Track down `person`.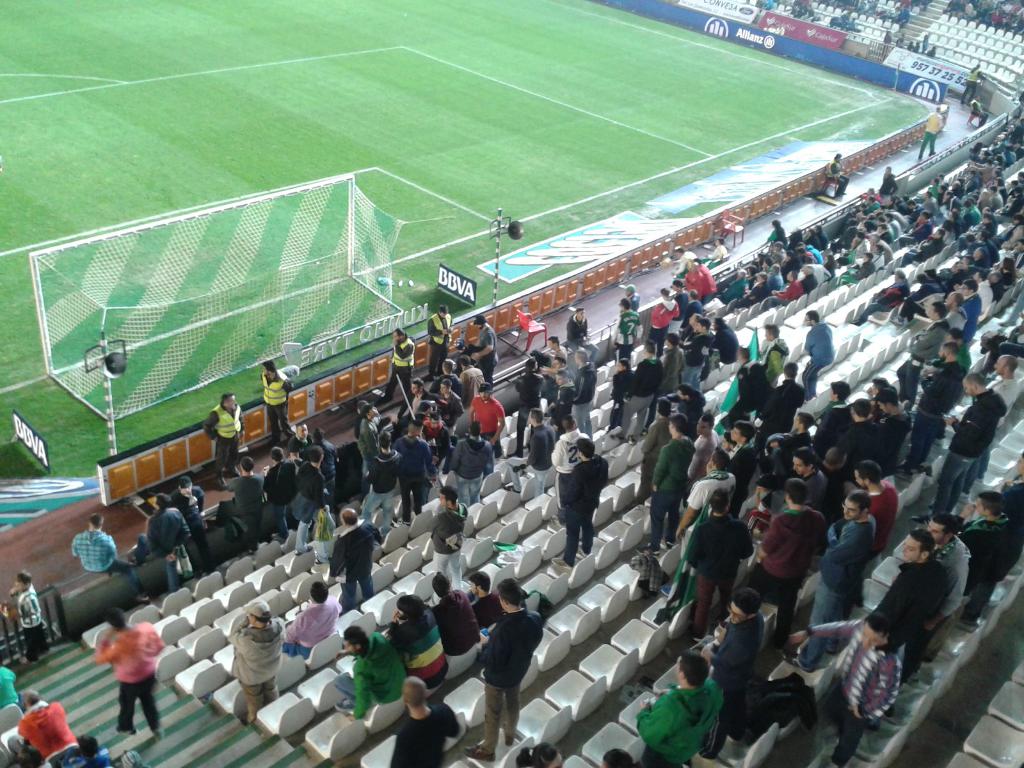
Tracked to (708,314,739,376).
